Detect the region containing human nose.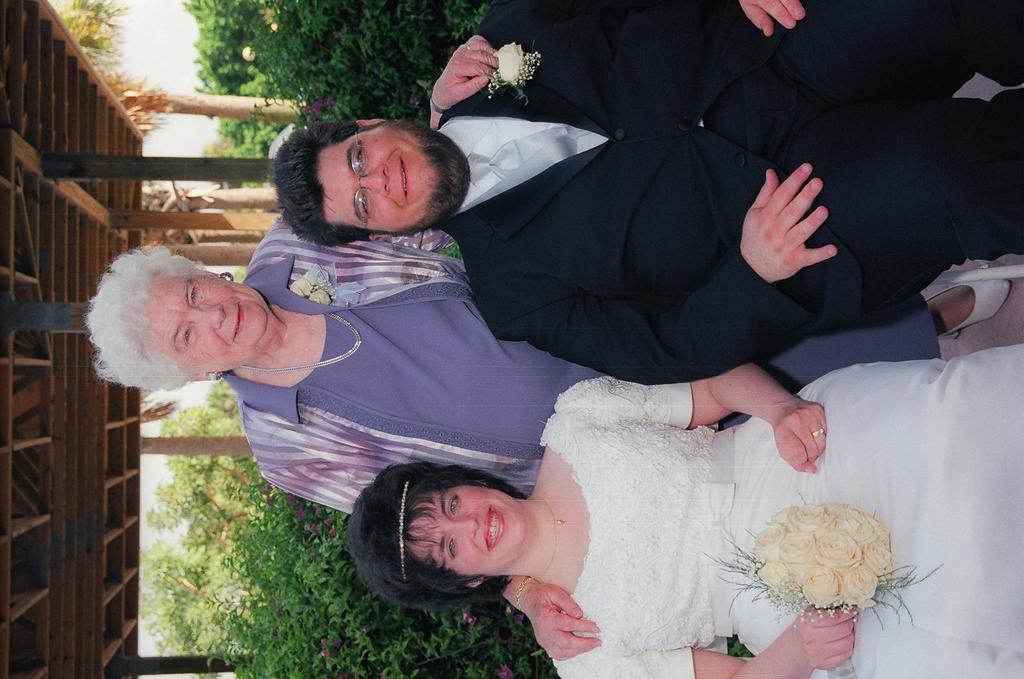
box(192, 301, 229, 332).
